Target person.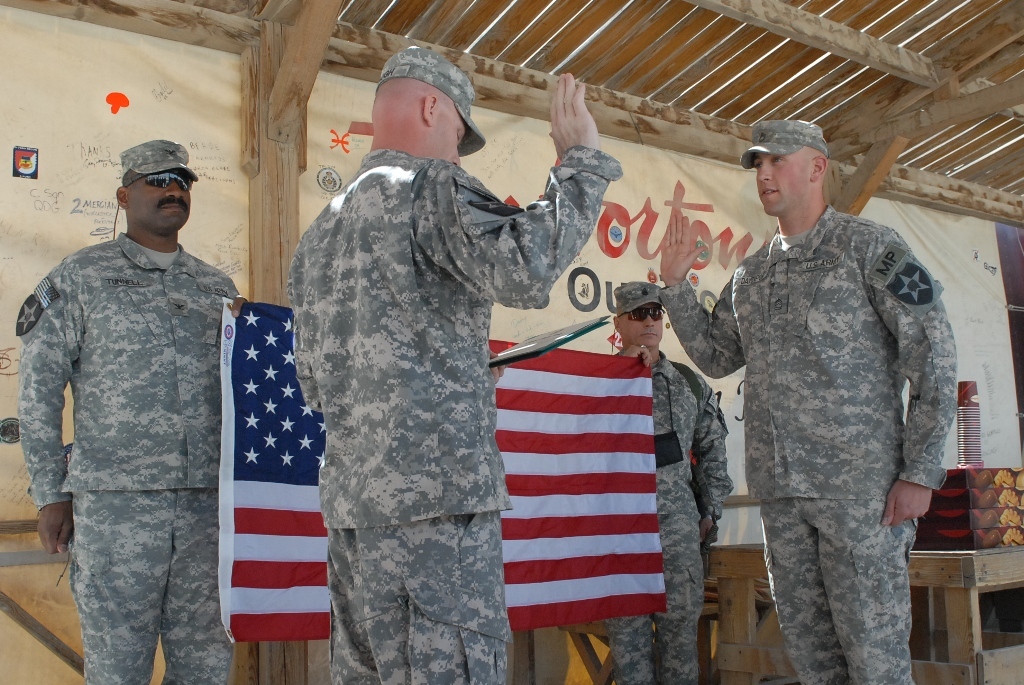
Target region: pyautogui.locateOnScreen(21, 128, 245, 684).
